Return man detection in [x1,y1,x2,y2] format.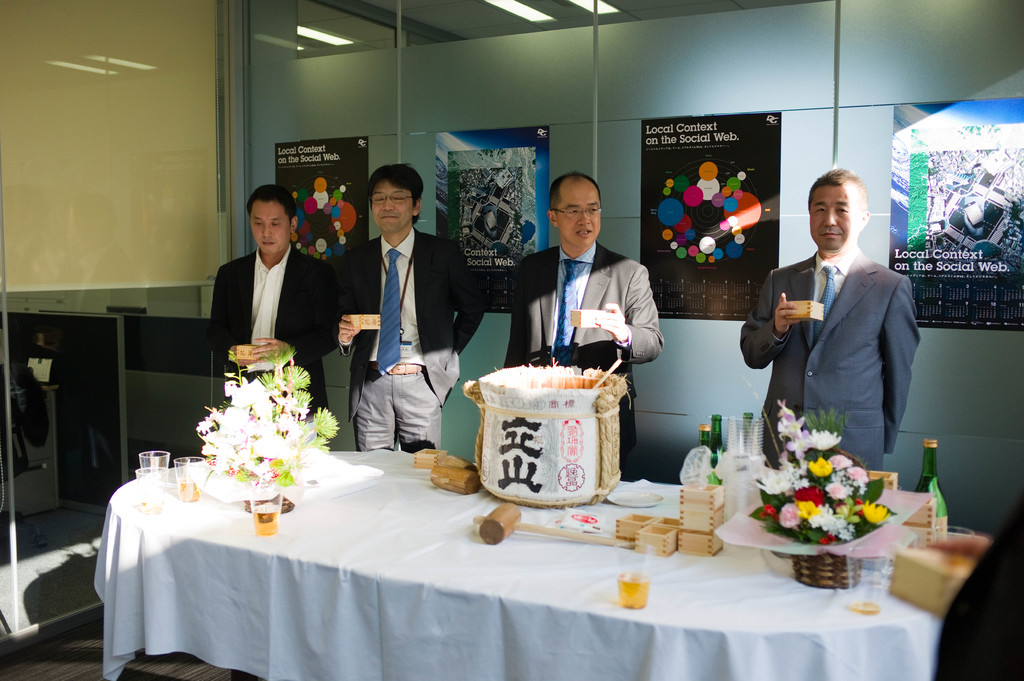
[336,162,490,459].
